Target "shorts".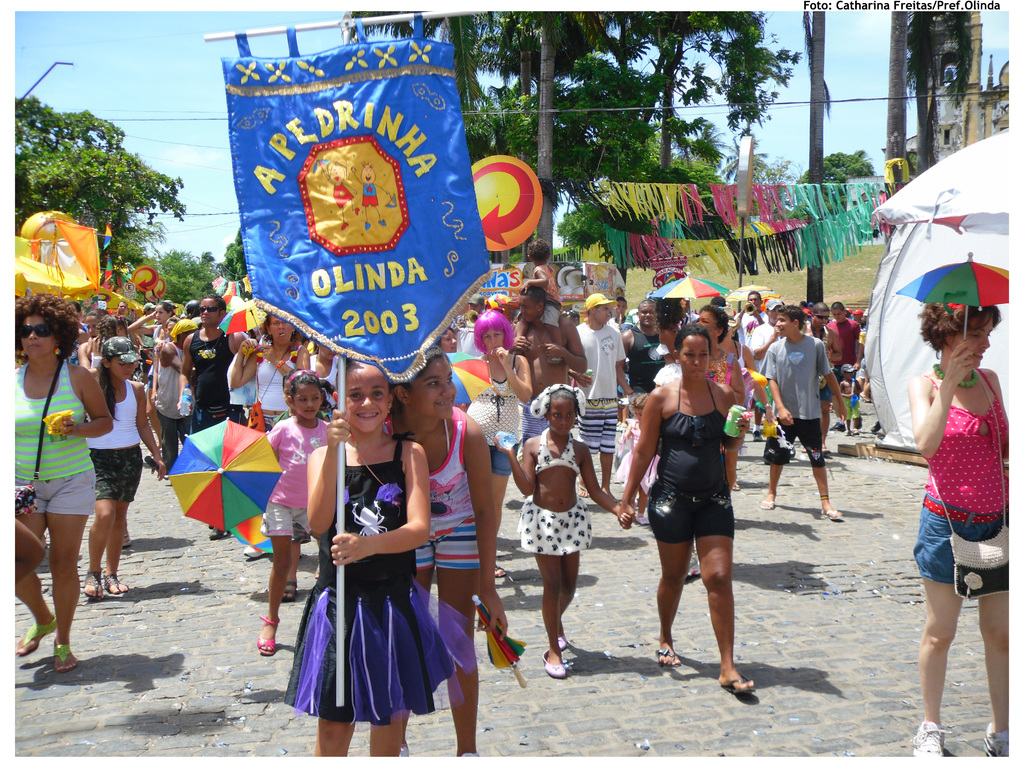
Target region: detection(7, 468, 88, 520).
